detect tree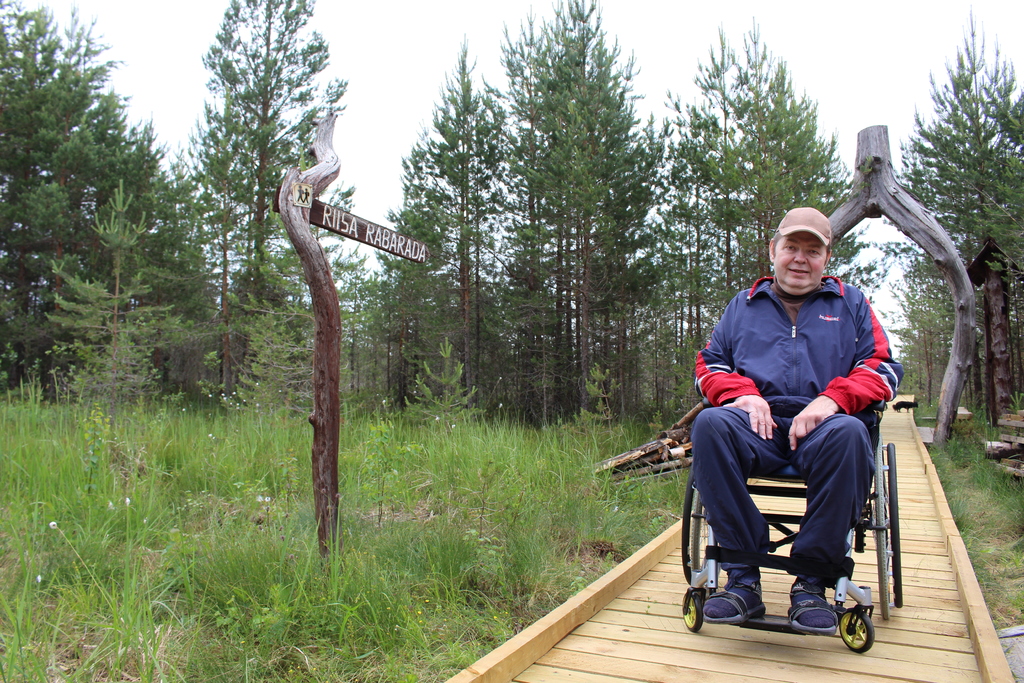
locate(0, 0, 227, 385)
